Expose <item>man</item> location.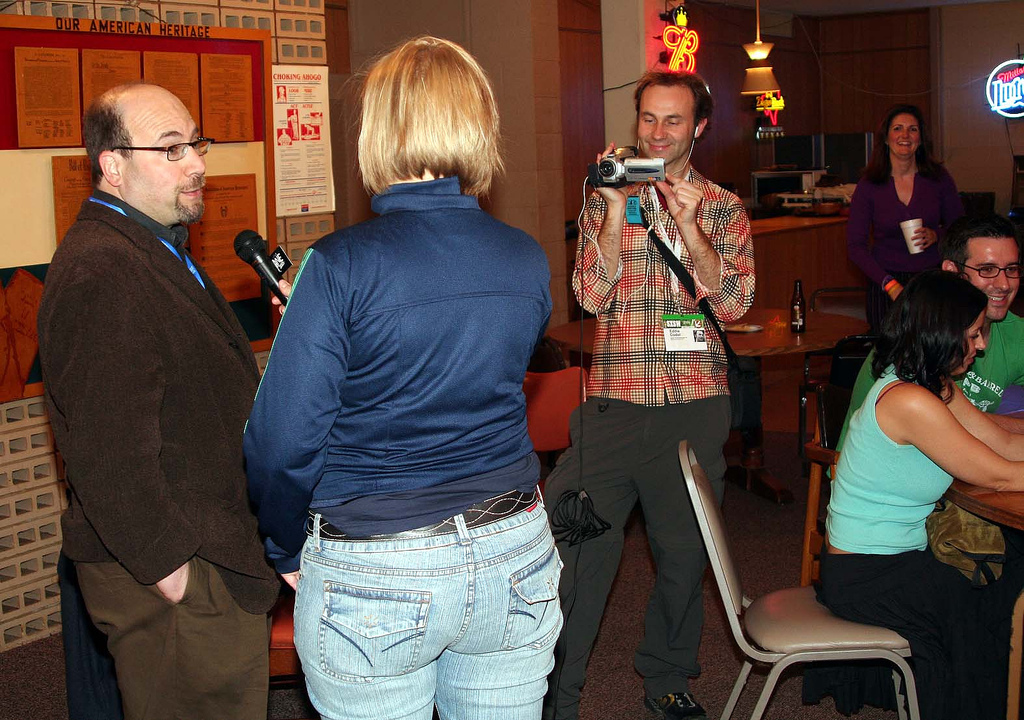
Exposed at crop(33, 75, 293, 719).
